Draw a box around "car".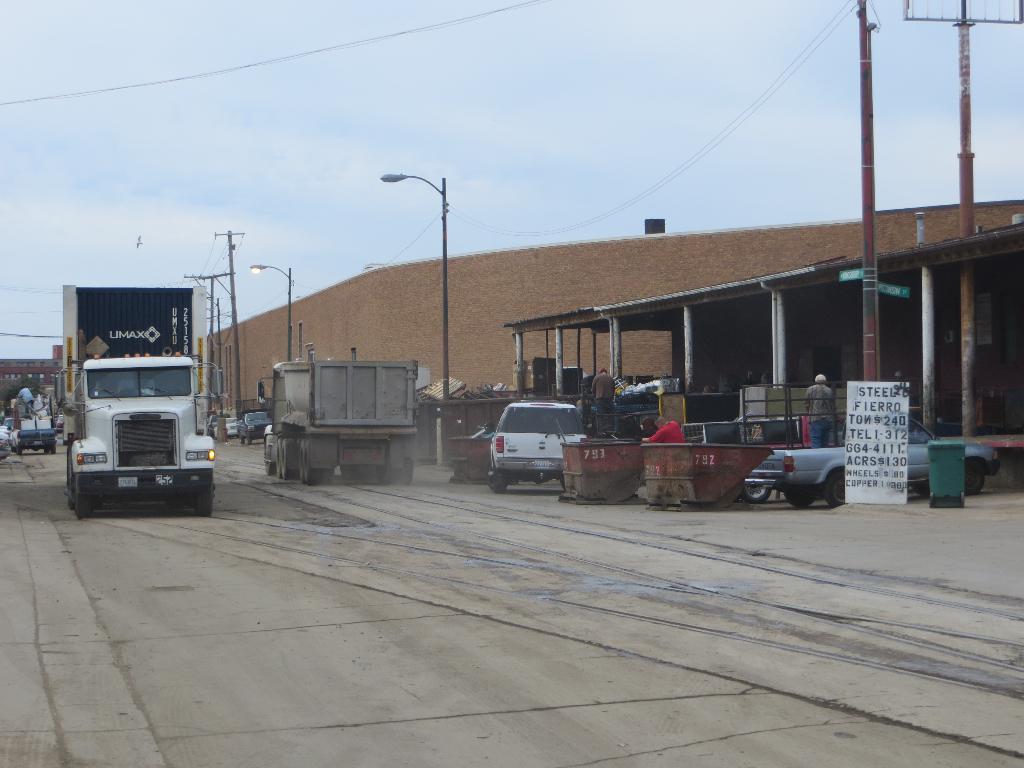
(0, 418, 17, 426).
